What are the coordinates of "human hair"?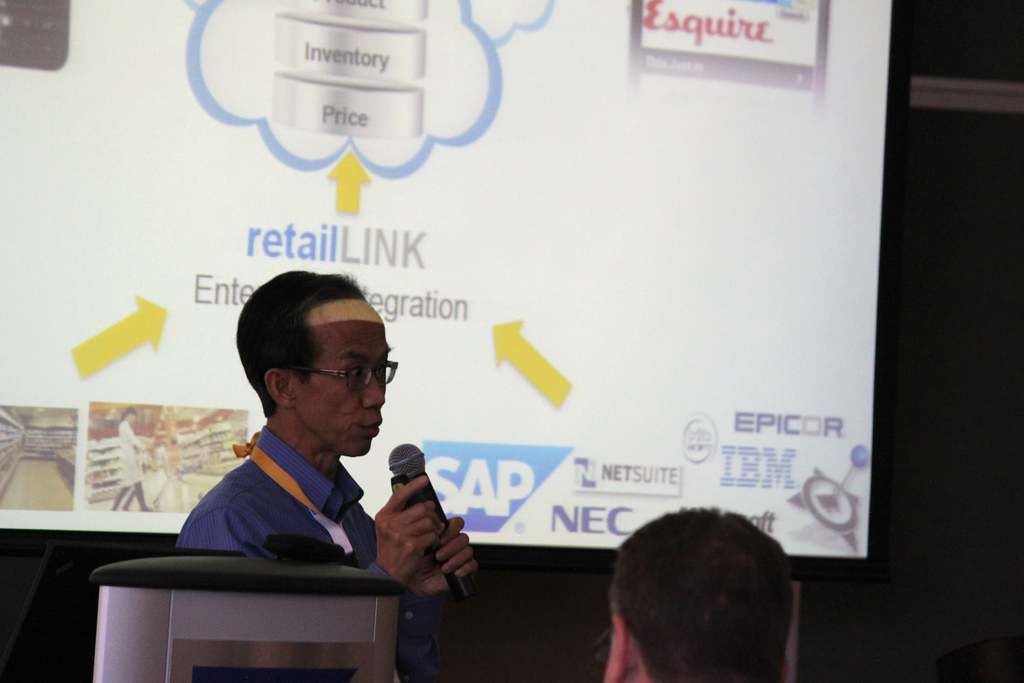
l=248, t=262, r=395, b=422.
